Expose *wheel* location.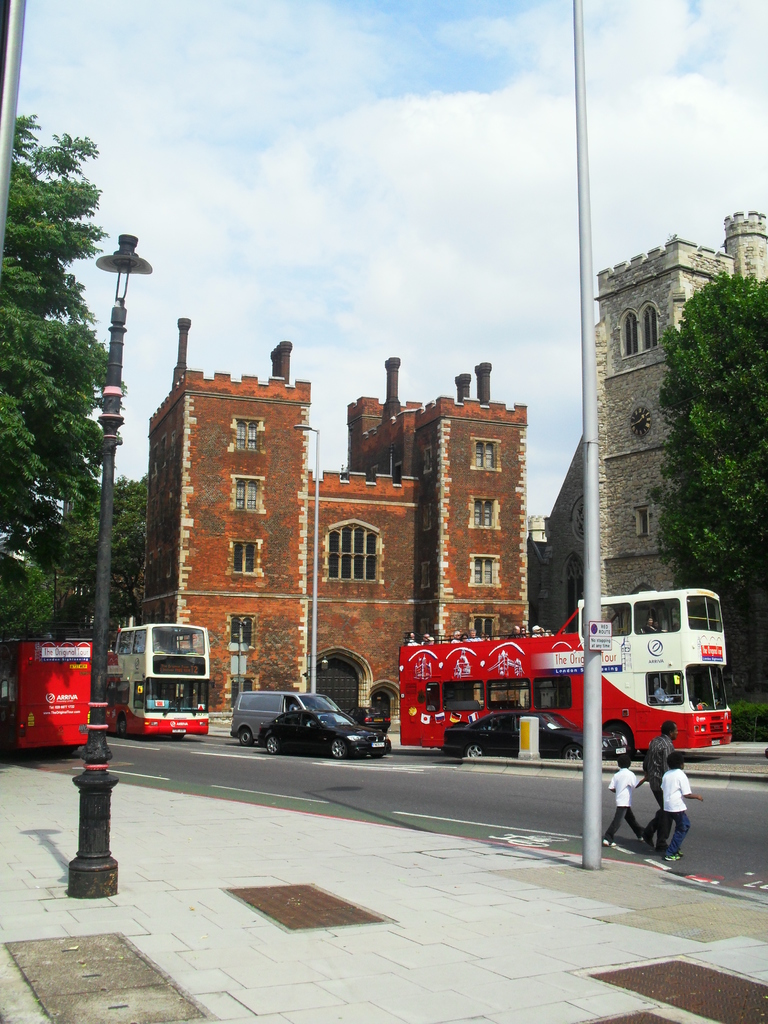
Exposed at 234/729/253/743.
